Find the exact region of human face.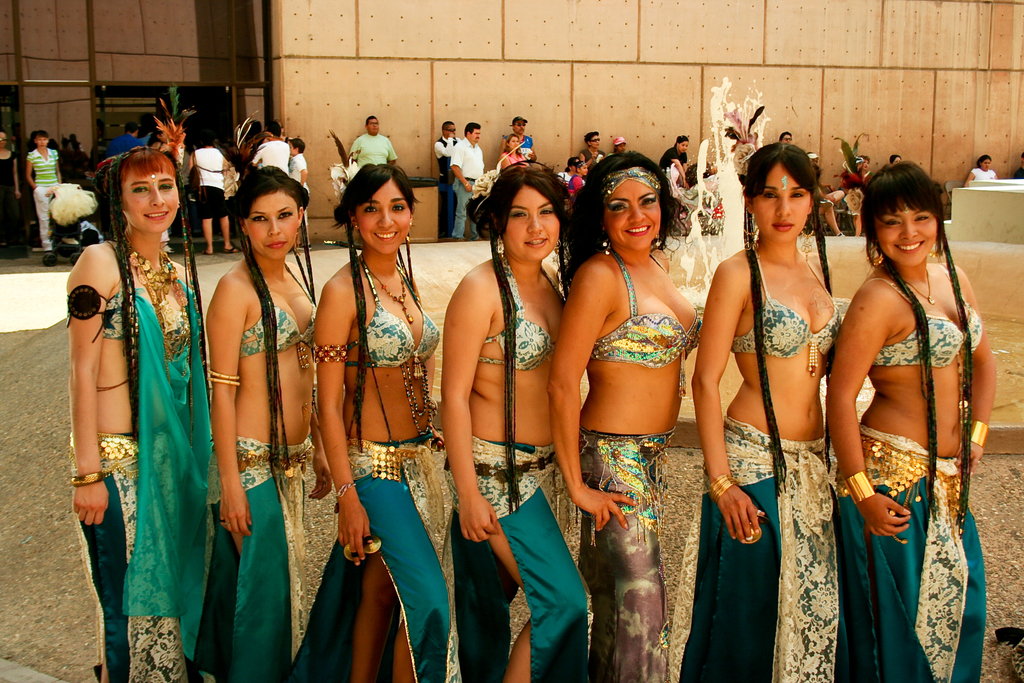
Exact region: {"x1": 447, "y1": 122, "x2": 457, "y2": 138}.
